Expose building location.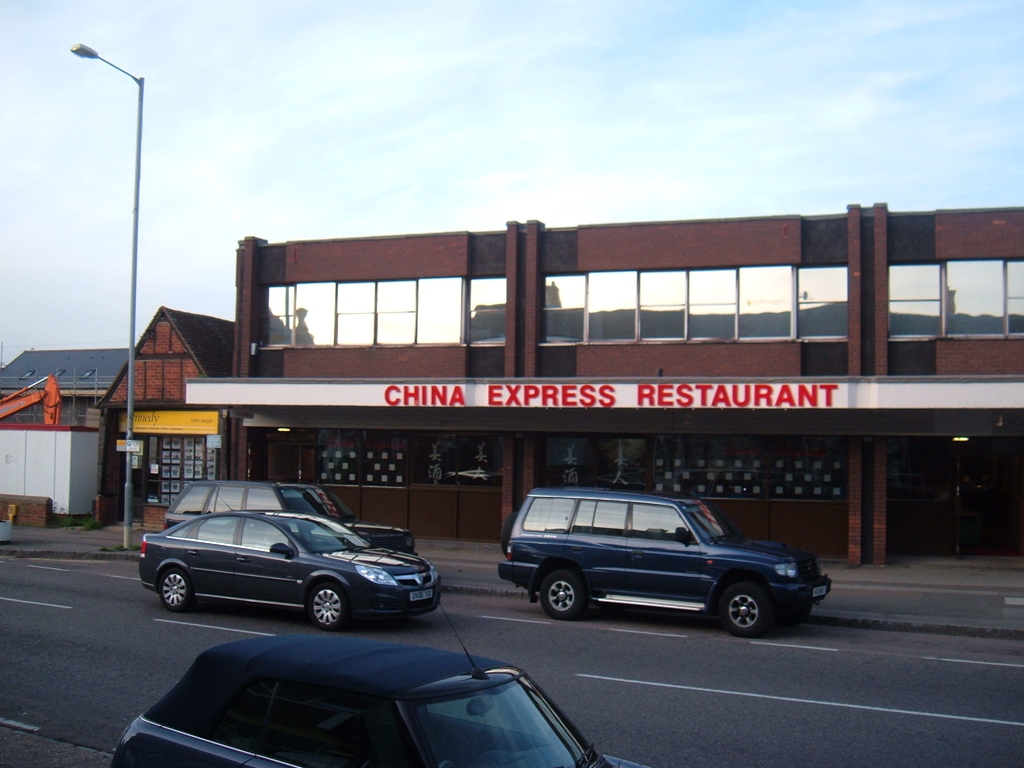
Exposed at bbox=[184, 204, 1023, 572].
